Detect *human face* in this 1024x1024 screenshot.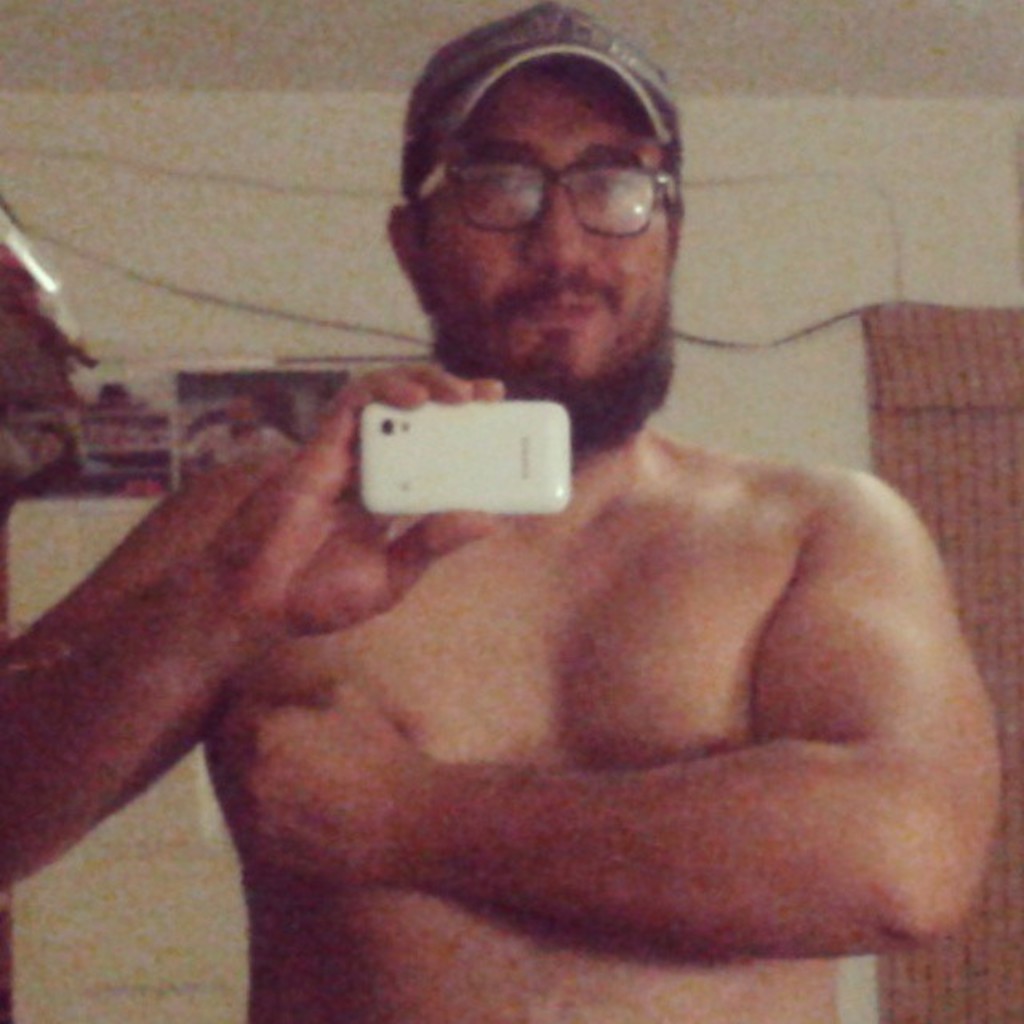
Detection: pyautogui.locateOnScreen(422, 61, 667, 376).
